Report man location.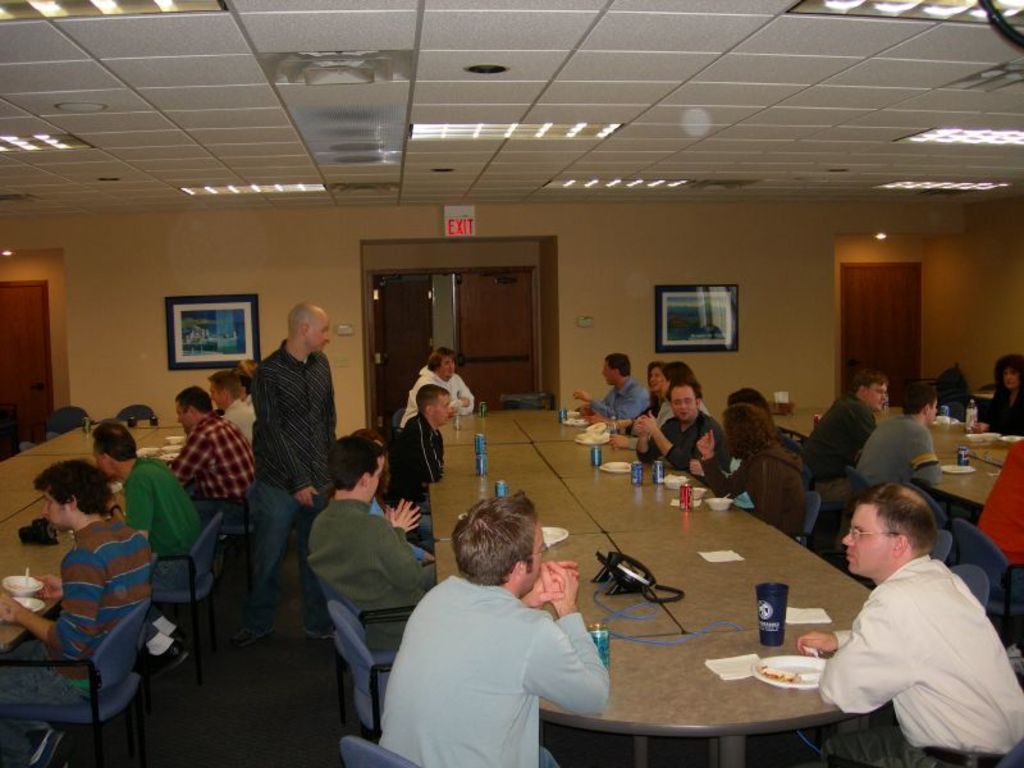
Report: <bbox>795, 474, 1023, 767</bbox>.
